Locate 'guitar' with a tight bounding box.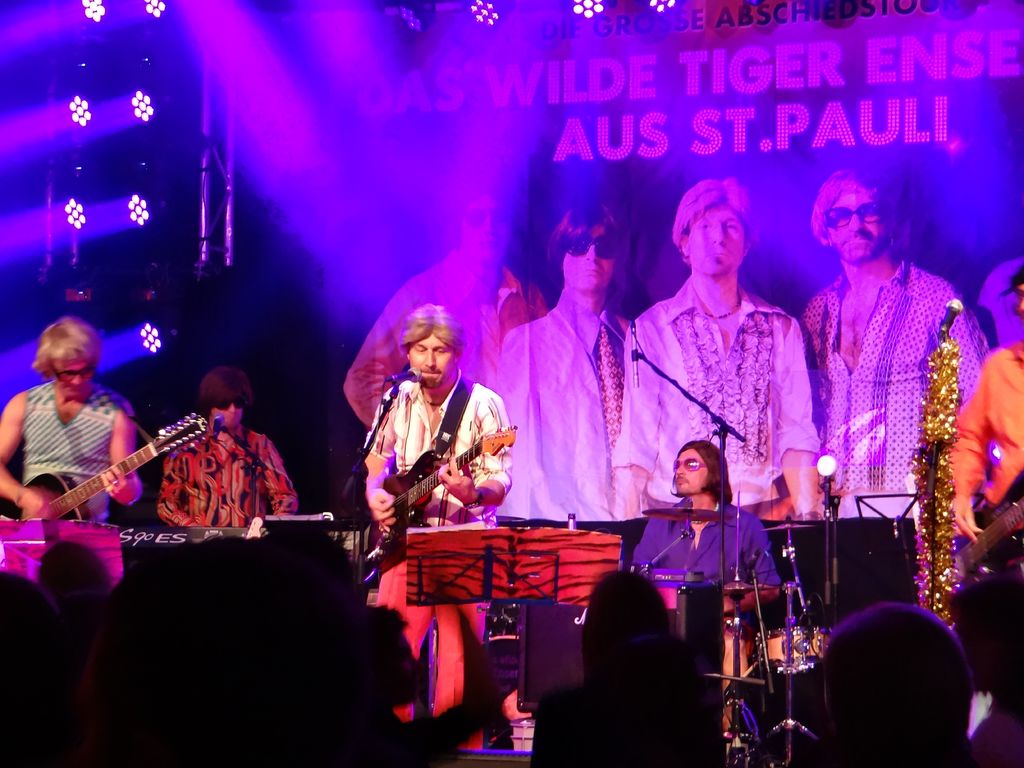
(x1=363, y1=425, x2=518, y2=565).
